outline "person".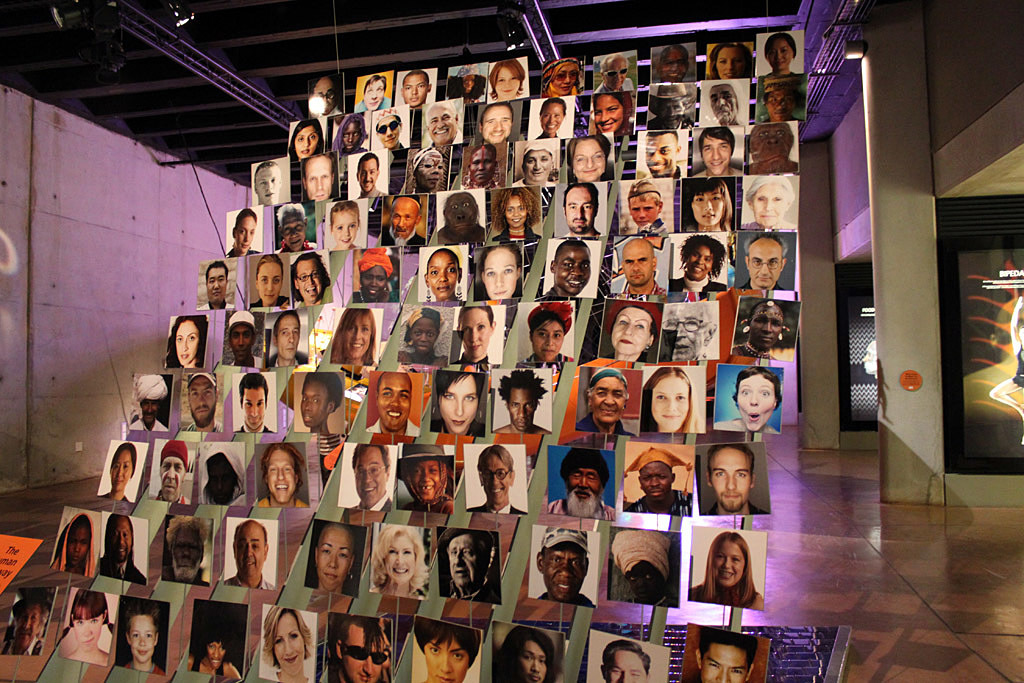
Outline: [x1=227, y1=518, x2=276, y2=589].
